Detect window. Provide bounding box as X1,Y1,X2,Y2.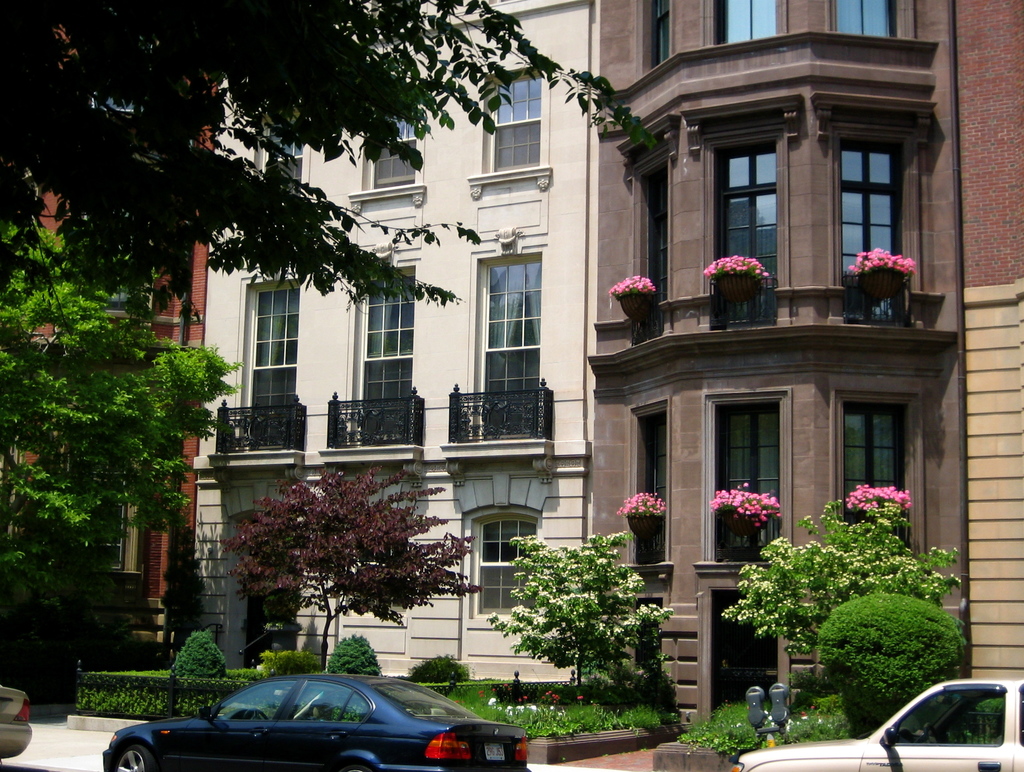
489,73,545,175.
